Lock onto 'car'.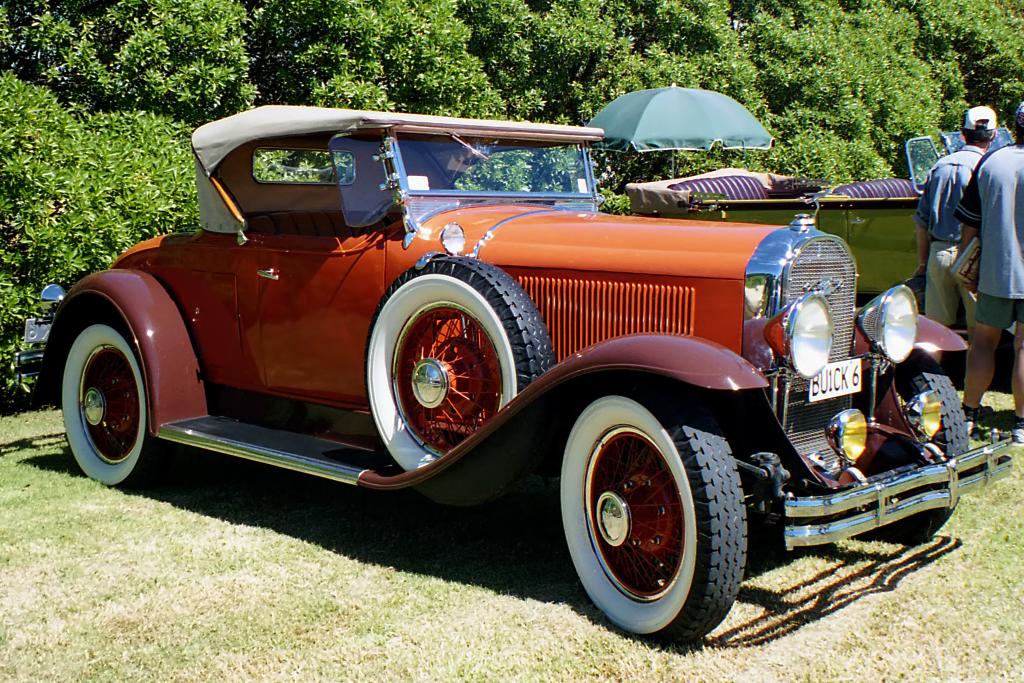
Locked: <bbox>620, 126, 1022, 393</bbox>.
